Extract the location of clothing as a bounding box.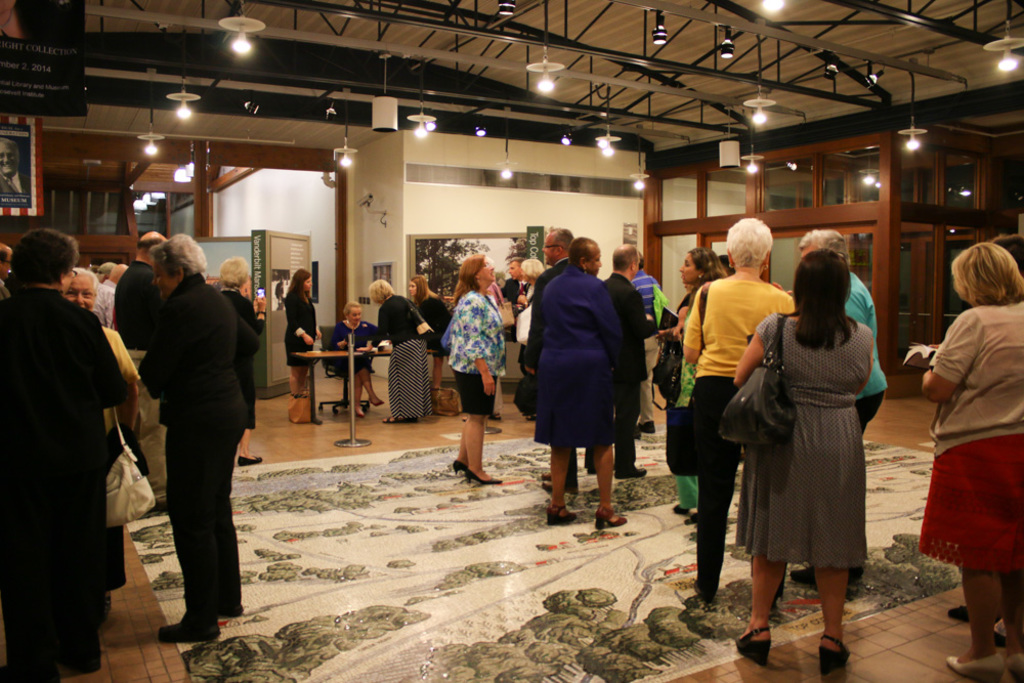
451:283:506:391.
